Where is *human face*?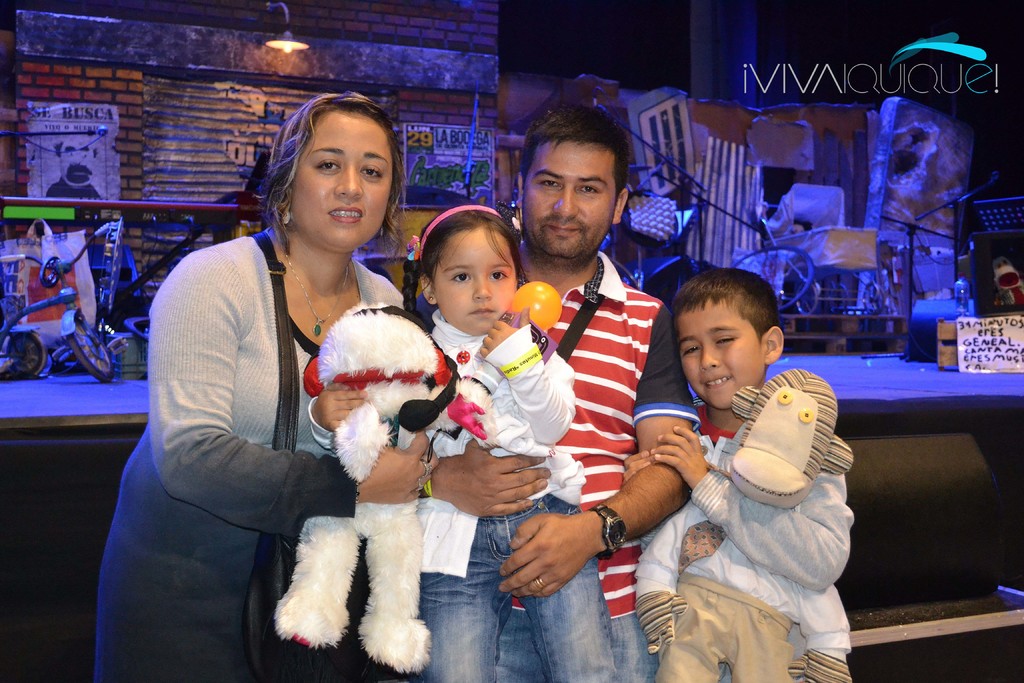
BBox(289, 106, 394, 269).
